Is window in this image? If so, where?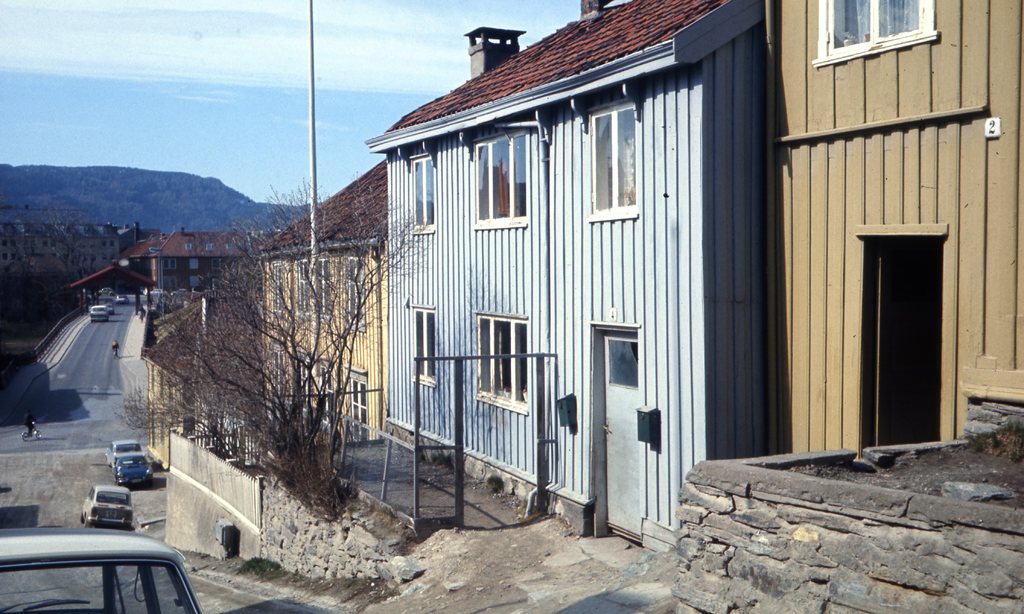
Yes, at l=825, t=0, r=938, b=54.
